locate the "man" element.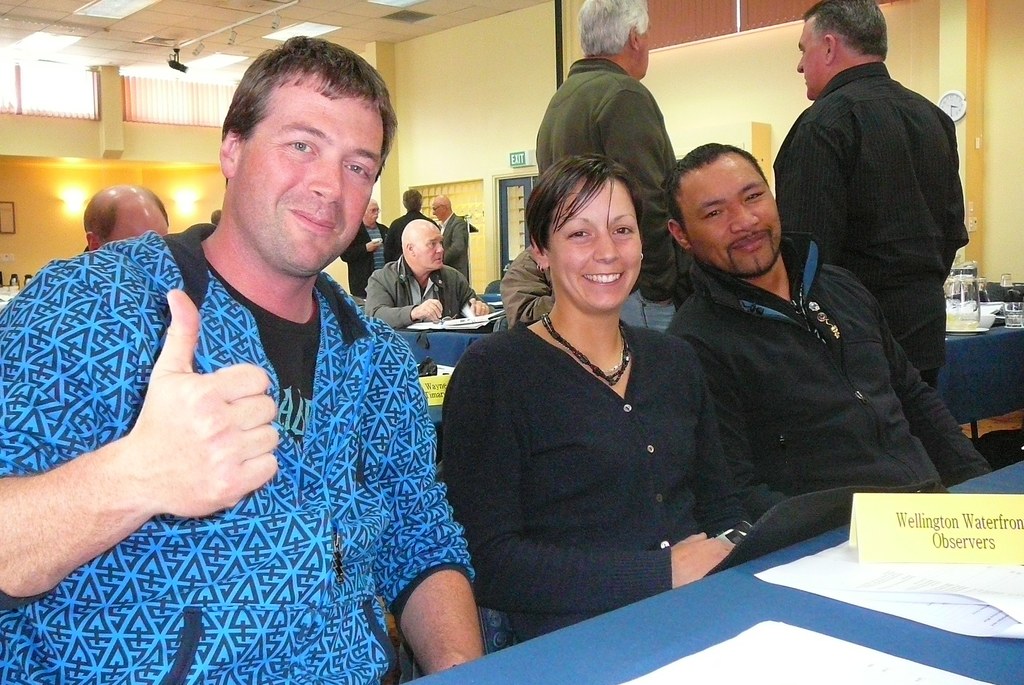
Element bbox: bbox=(83, 187, 170, 254).
